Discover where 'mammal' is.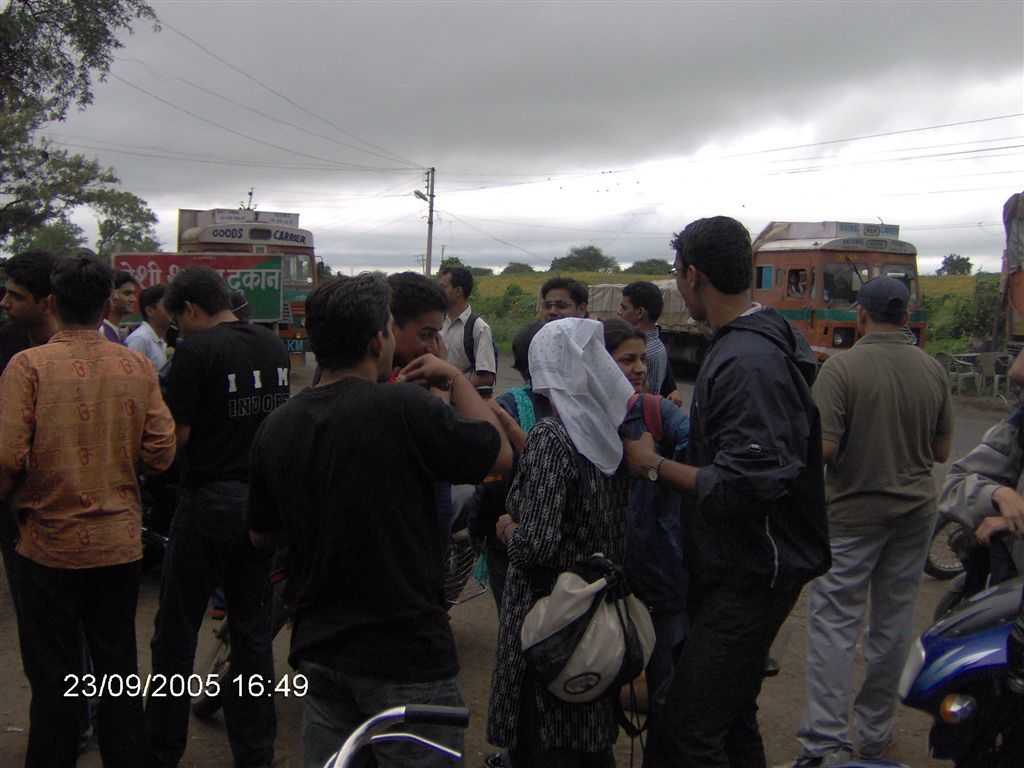
Discovered at <box>536,275,589,322</box>.
